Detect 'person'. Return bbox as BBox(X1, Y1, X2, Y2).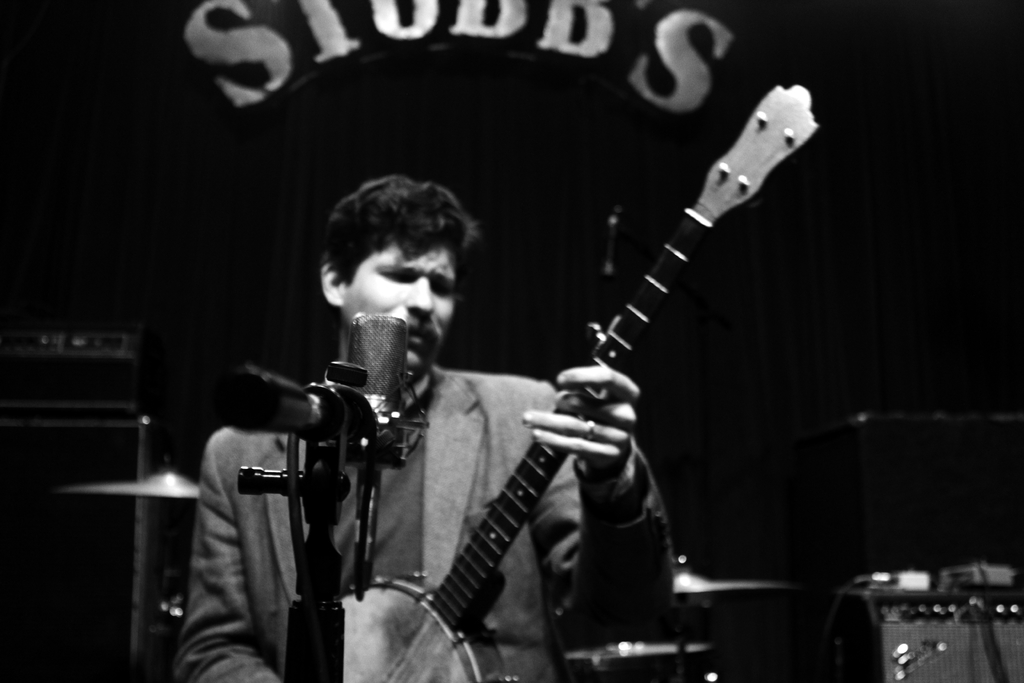
BBox(236, 124, 743, 661).
